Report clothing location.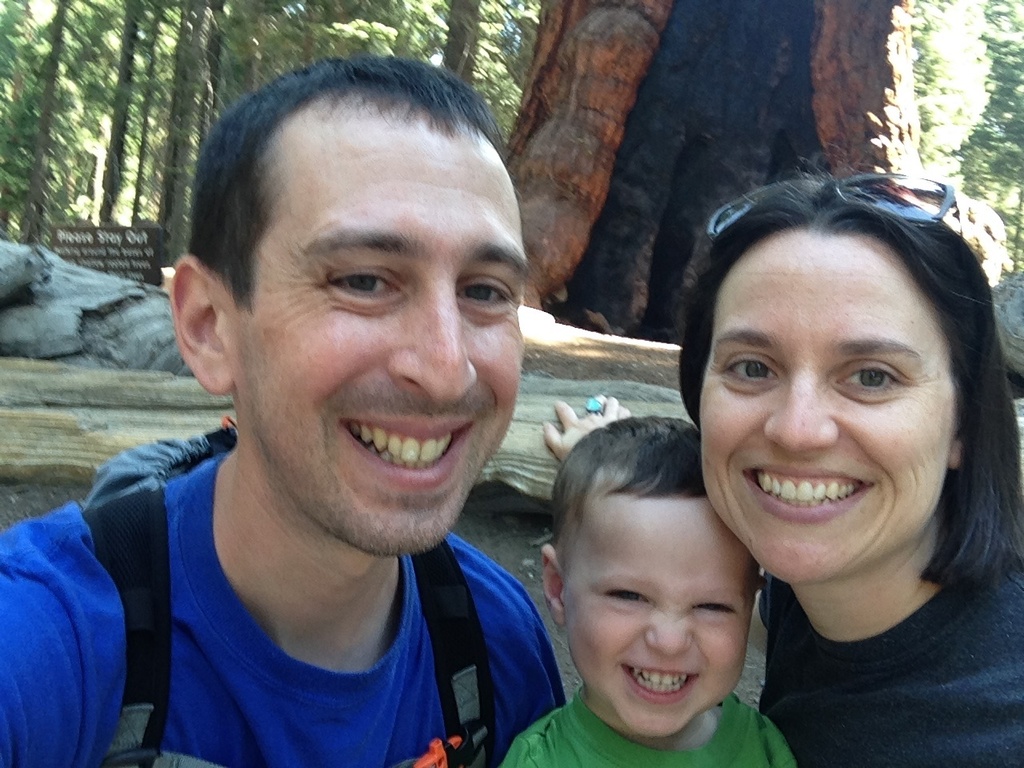
Report: bbox=[502, 697, 800, 767].
